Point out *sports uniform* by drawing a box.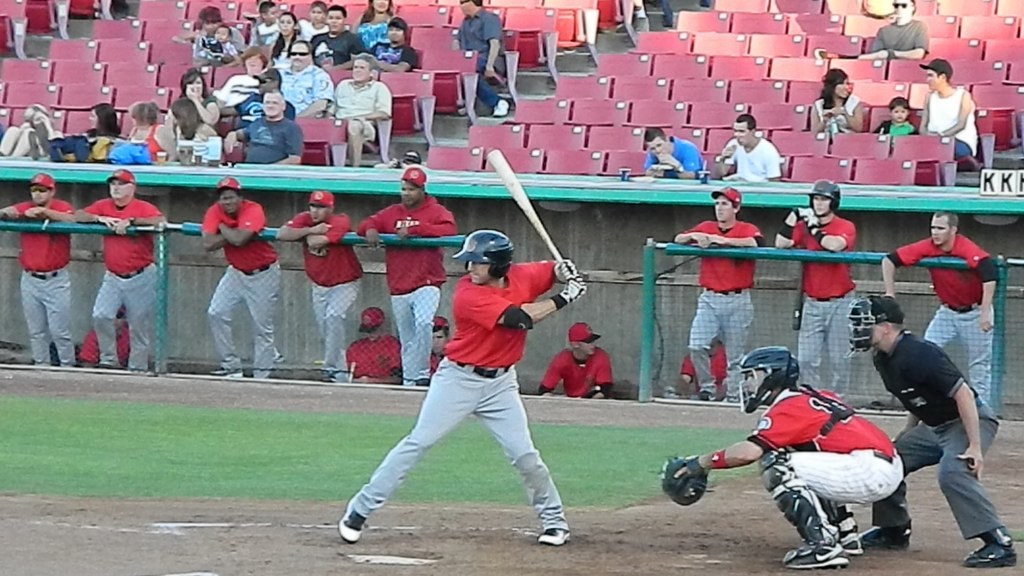
[18, 199, 77, 372].
